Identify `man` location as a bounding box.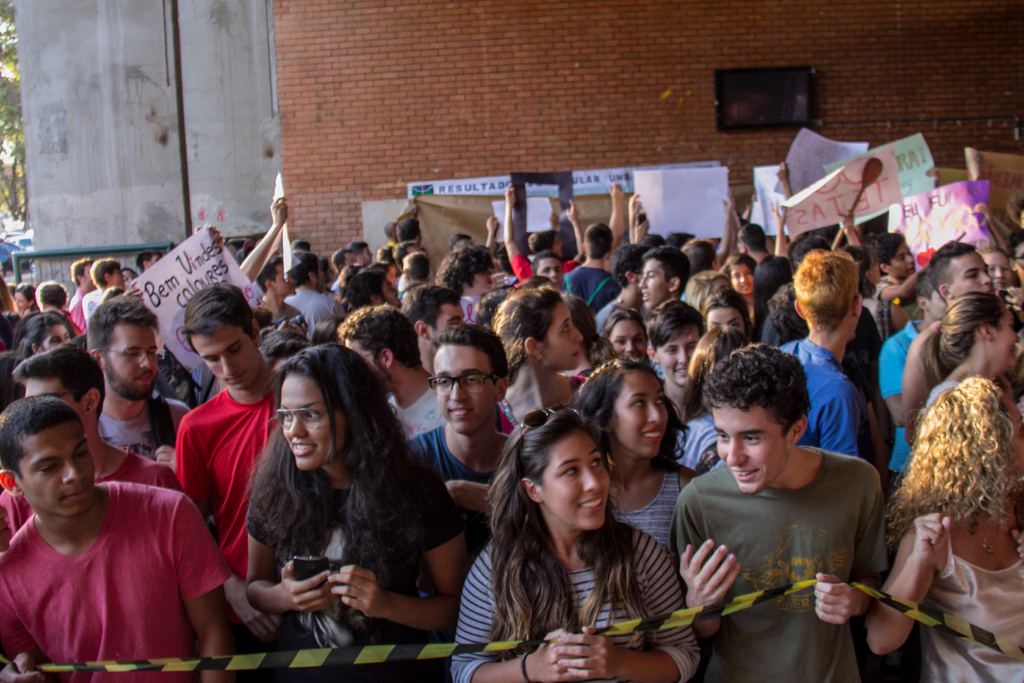
rect(88, 302, 196, 460).
